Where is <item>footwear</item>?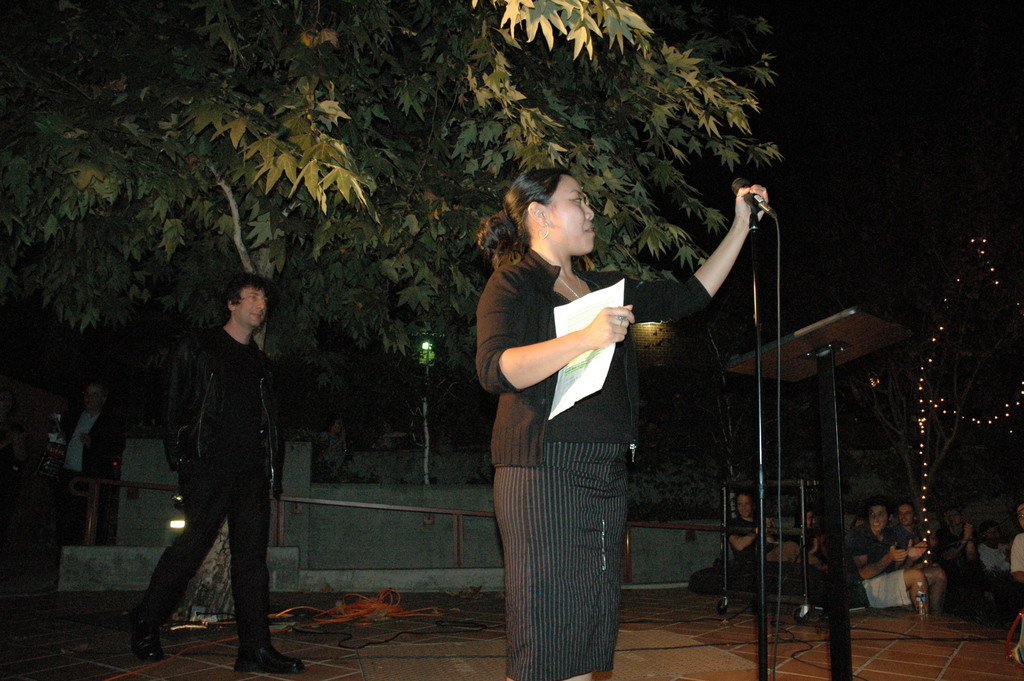
left=133, top=620, right=157, bottom=659.
